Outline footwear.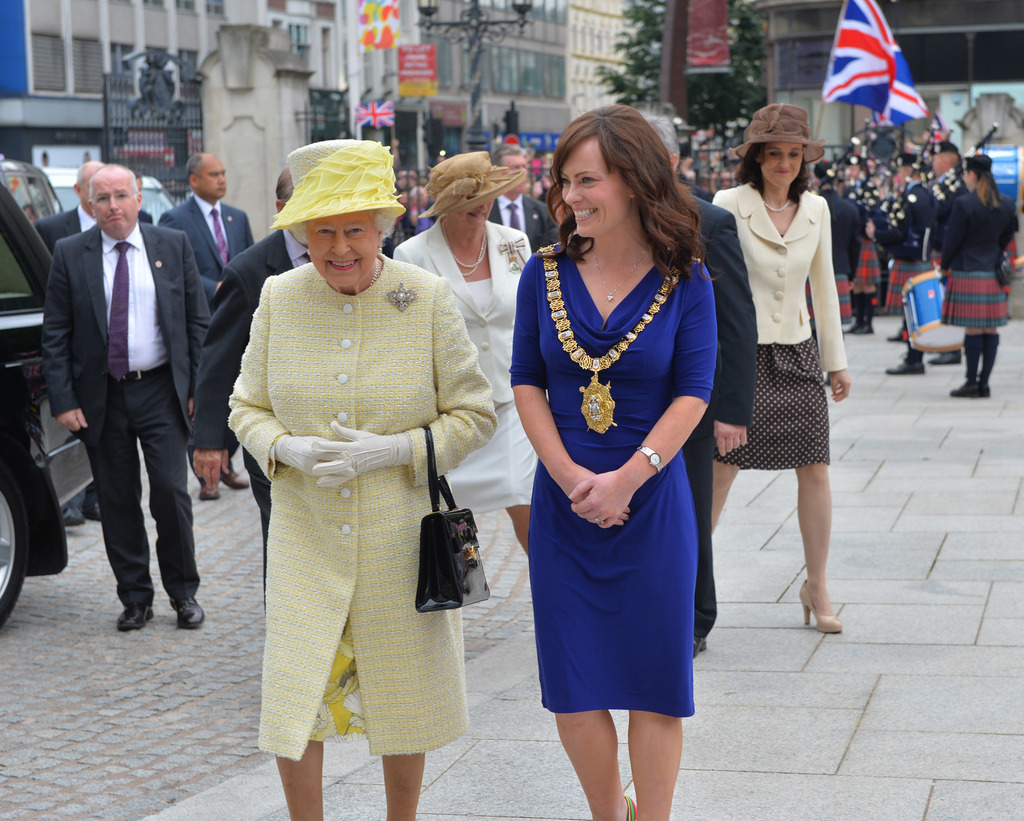
Outline: 971:339:993:399.
